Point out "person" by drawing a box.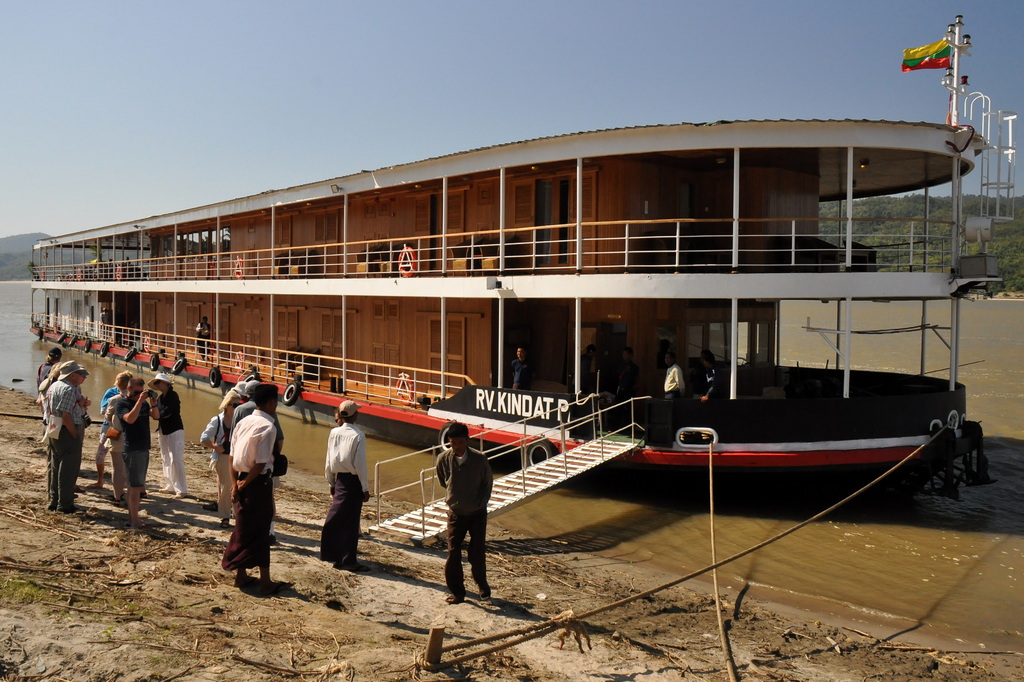
Rect(431, 421, 494, 604).
